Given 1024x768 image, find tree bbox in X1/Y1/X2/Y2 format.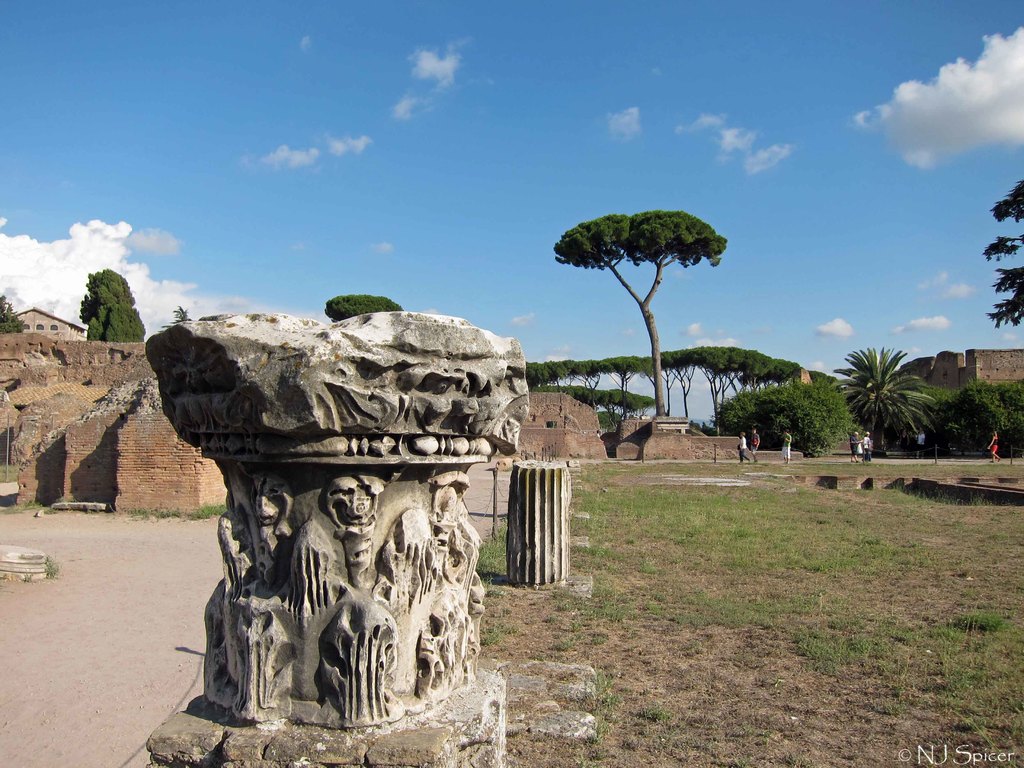
80/271/152/344.
